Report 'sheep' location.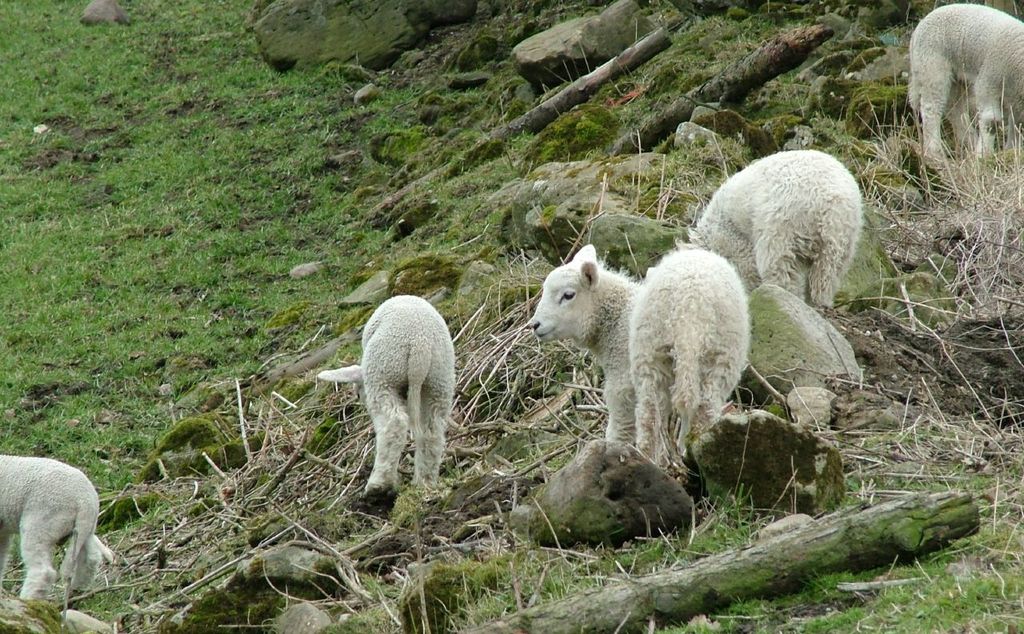
Report: locate(0, 446, 95, 611).
